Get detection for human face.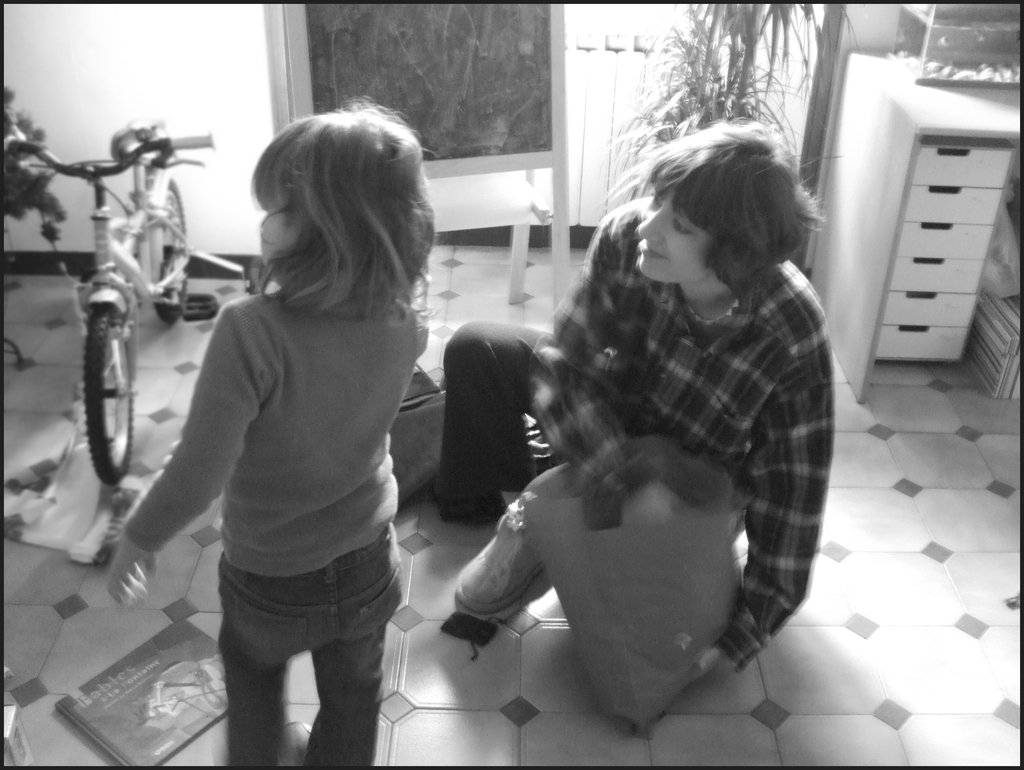
Detection: pyautogui.locateOnScreen(633, 185, 712, 299).
